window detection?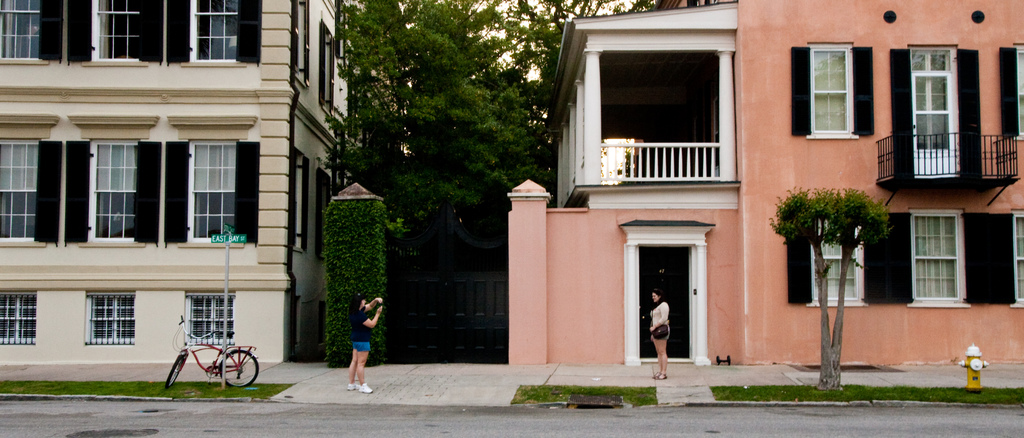
pyautogui.locateOnScreen(0, 0, 42, 63)
